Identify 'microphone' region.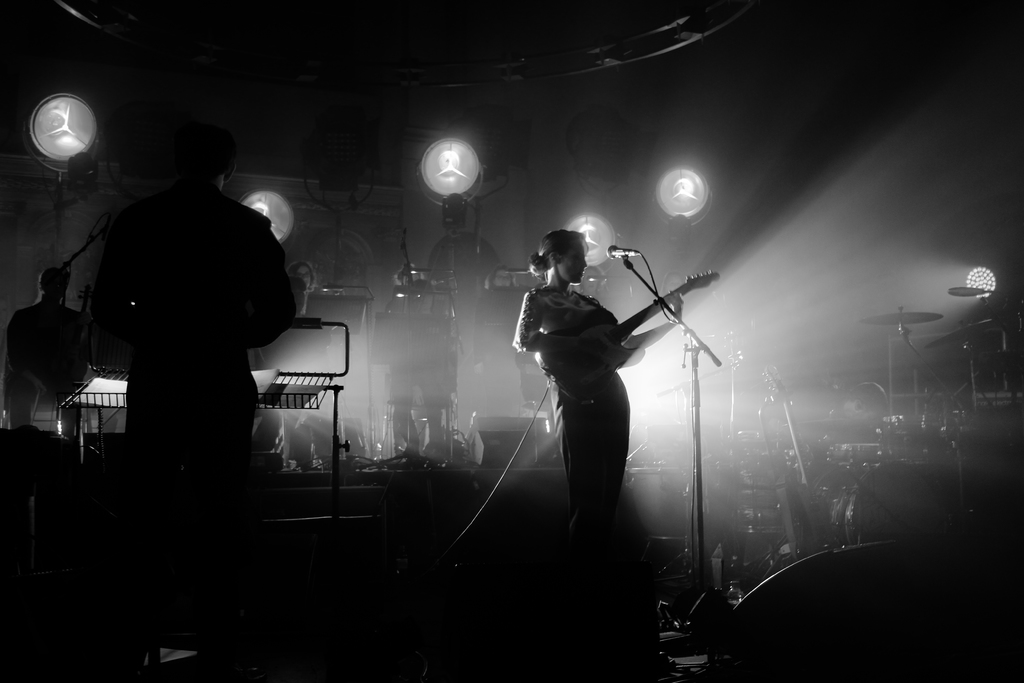
Region: <box>605,242,643,258</box>.
